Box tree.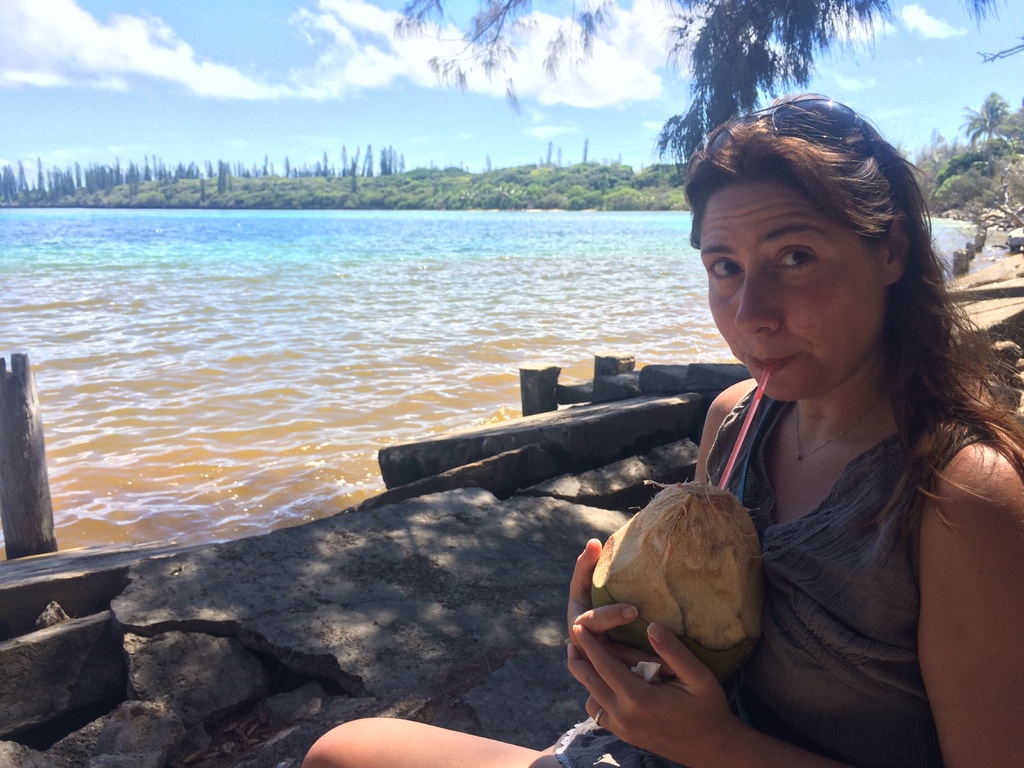
388, 0, 1023, 167.
